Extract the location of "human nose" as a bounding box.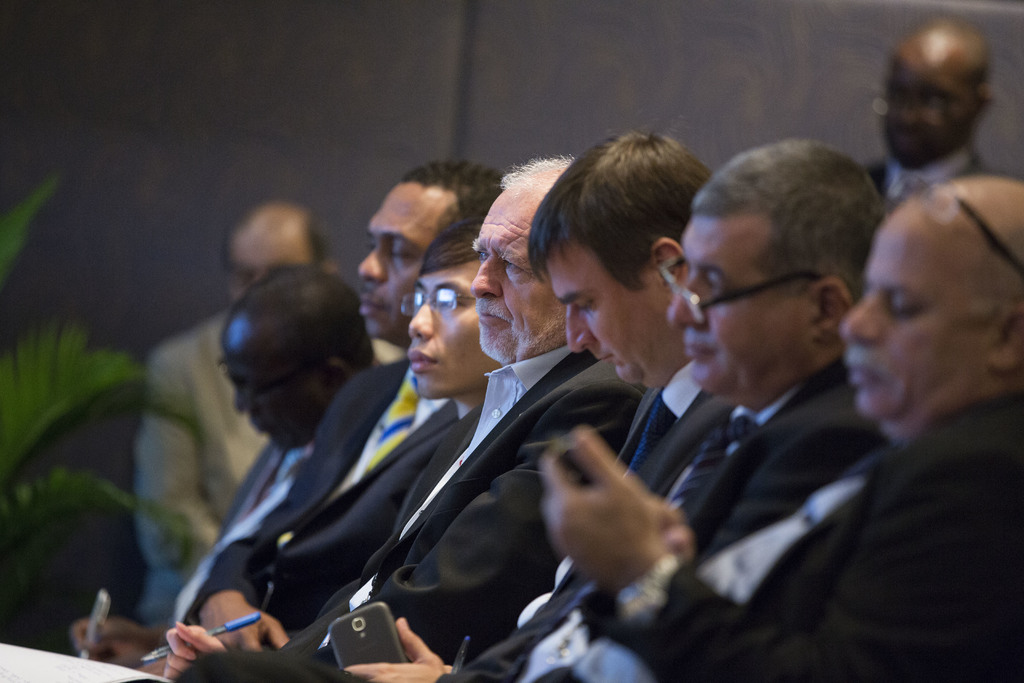
<box>409,304,430,343</box>.
